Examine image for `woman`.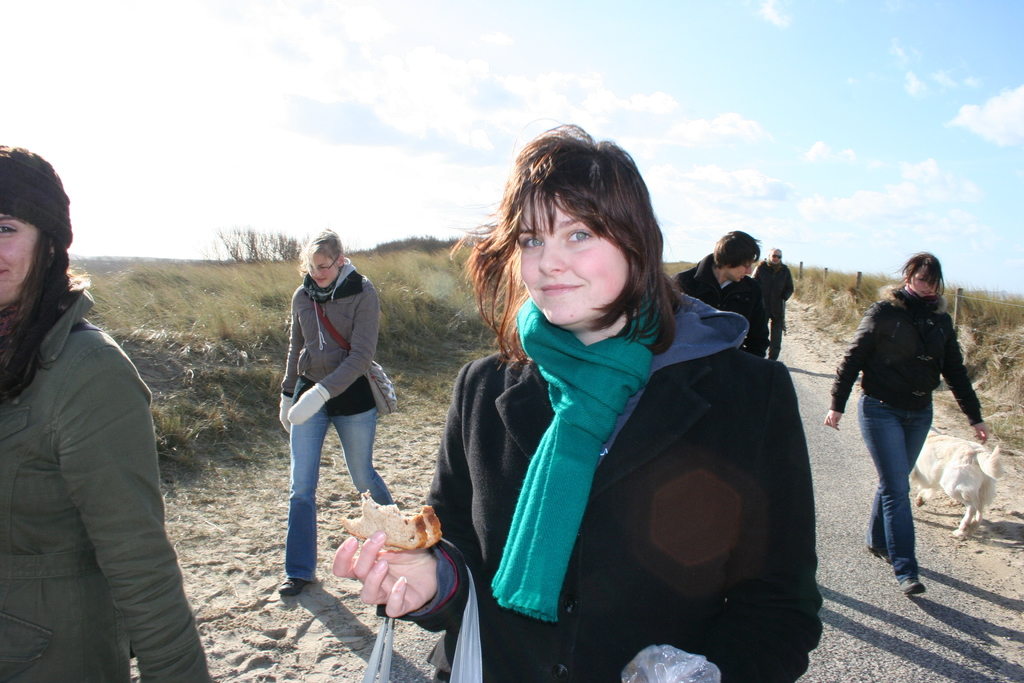
Examination result: 276 226 398 604.
